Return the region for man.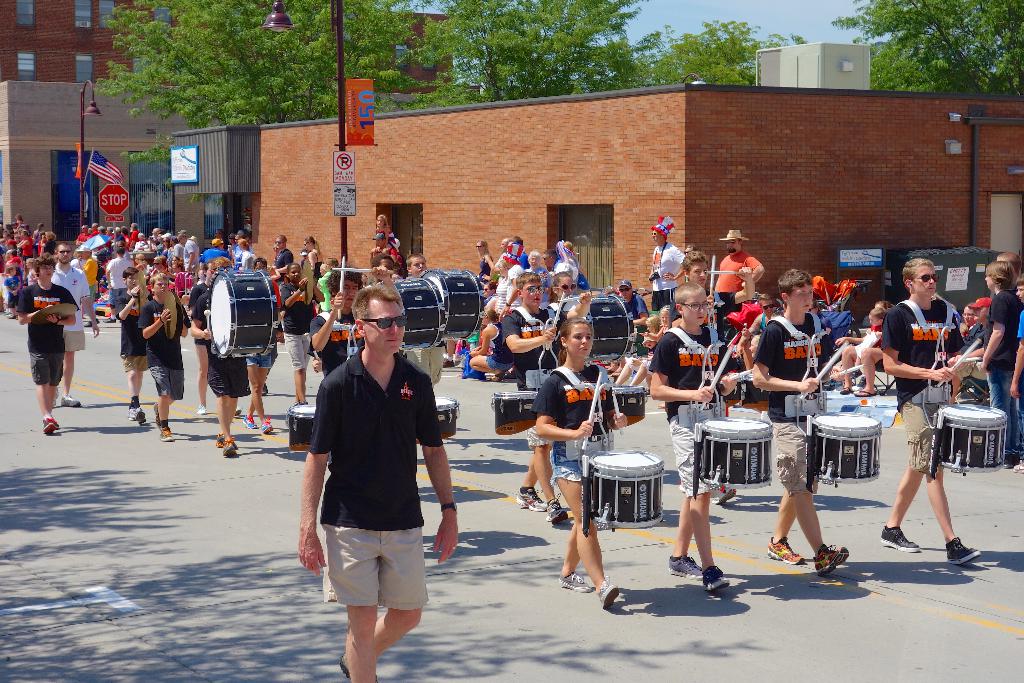
<bbox>175, 228, 204, 277</bbox>.
